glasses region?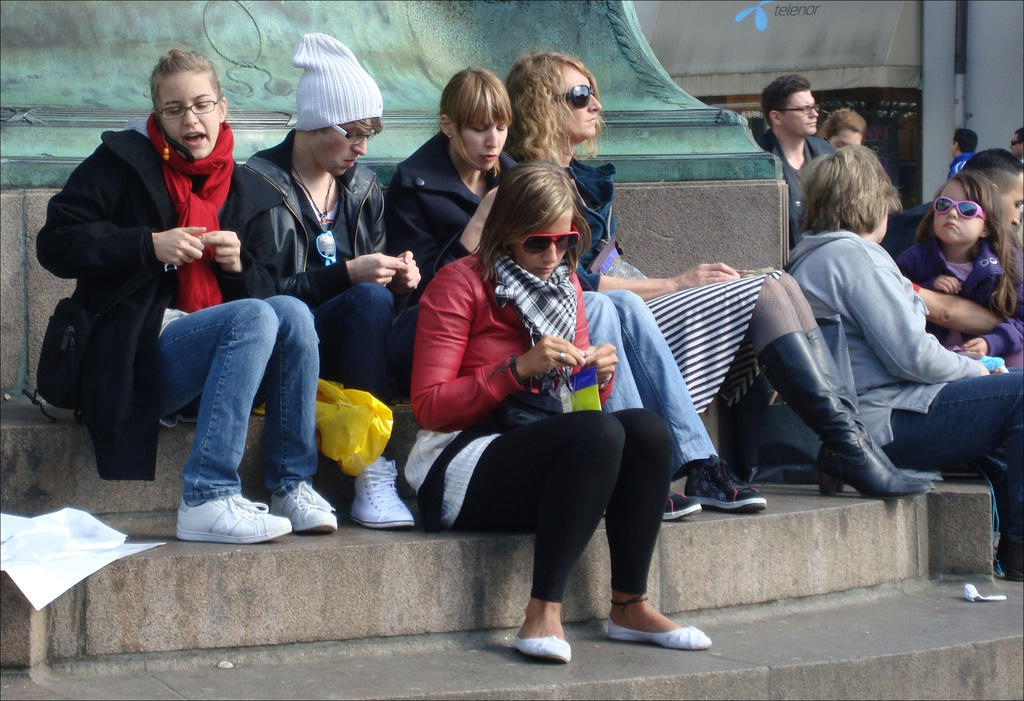
(x1=336, y1=124, x2=383, y2=144)
